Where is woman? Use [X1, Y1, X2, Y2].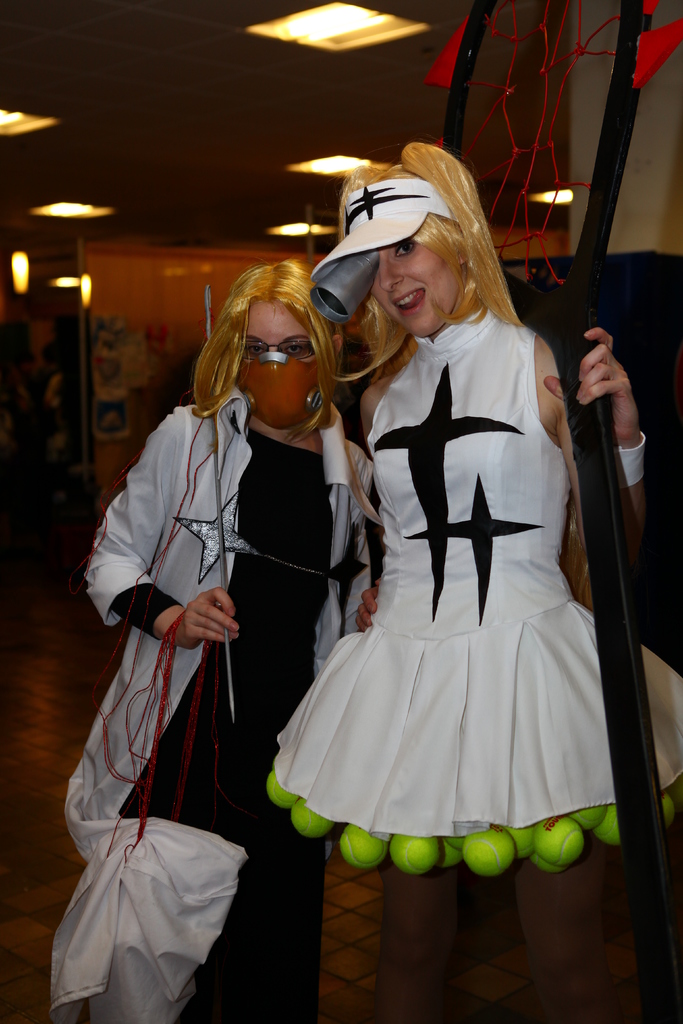
[265, 140, 682, 1023].
